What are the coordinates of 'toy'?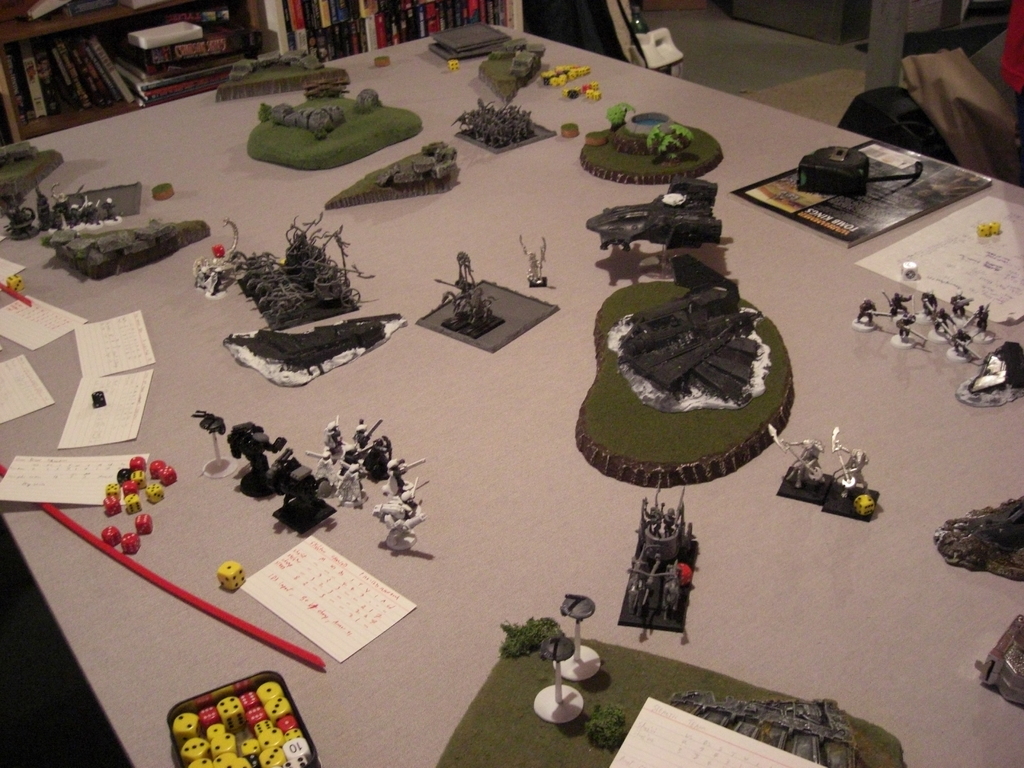
select_region(246, 689, 253, 709).
